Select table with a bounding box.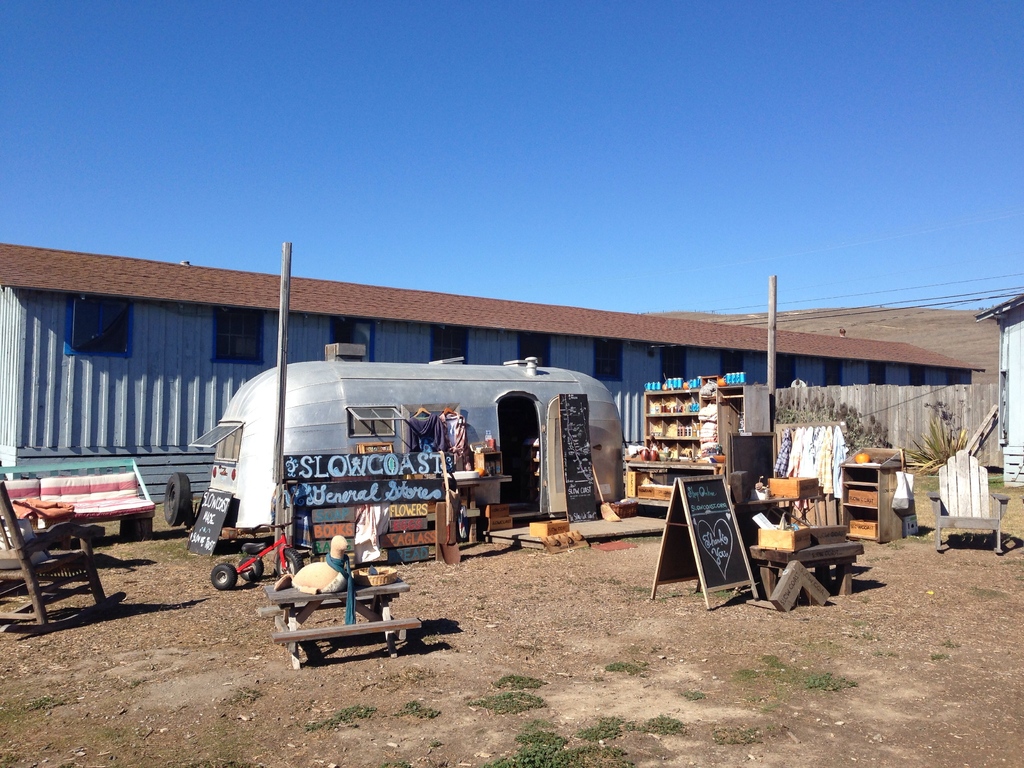
(left=748, top=542, right=861, bottom=598).
